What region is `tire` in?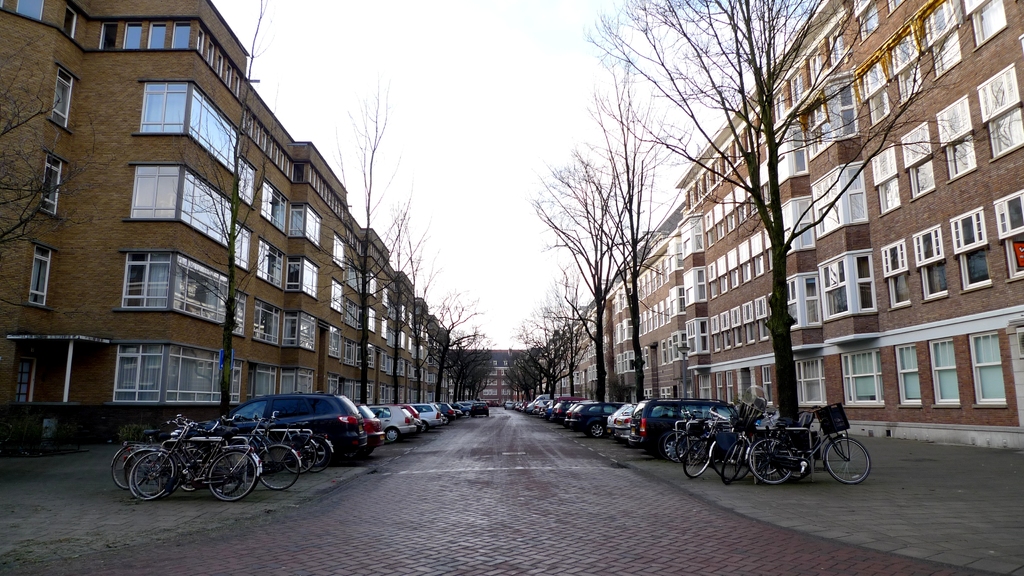
[left=256, top=442, right=305, bottom=490].
